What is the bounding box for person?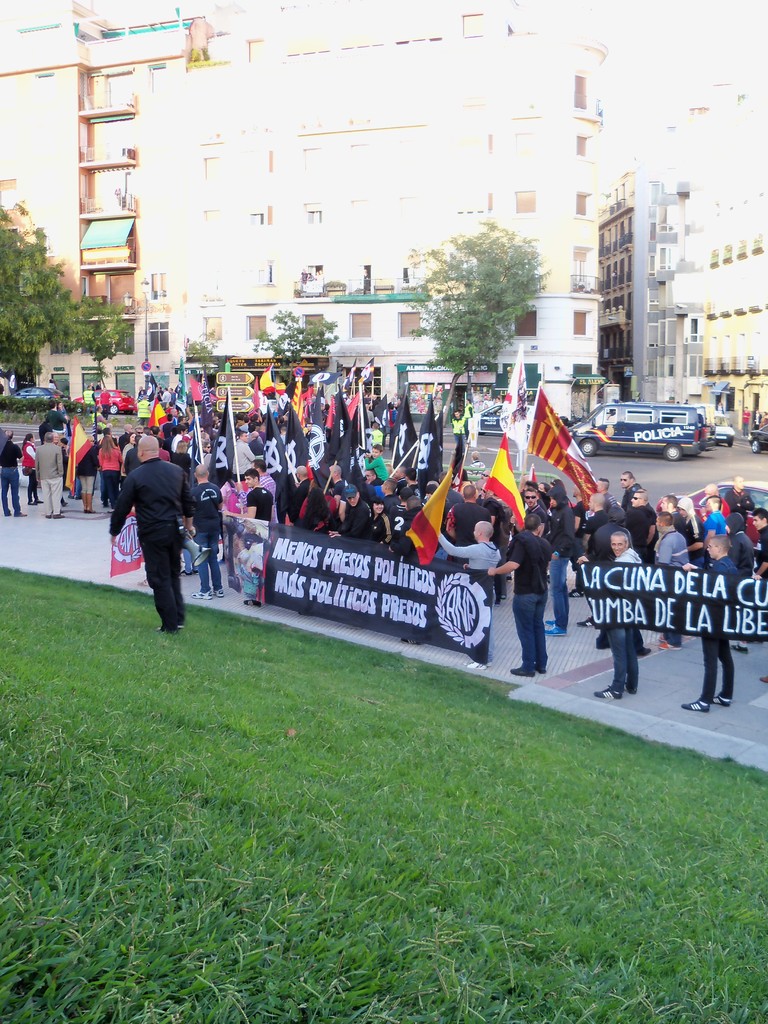
<bbox>95, 433, 124, 513</bbox>.
